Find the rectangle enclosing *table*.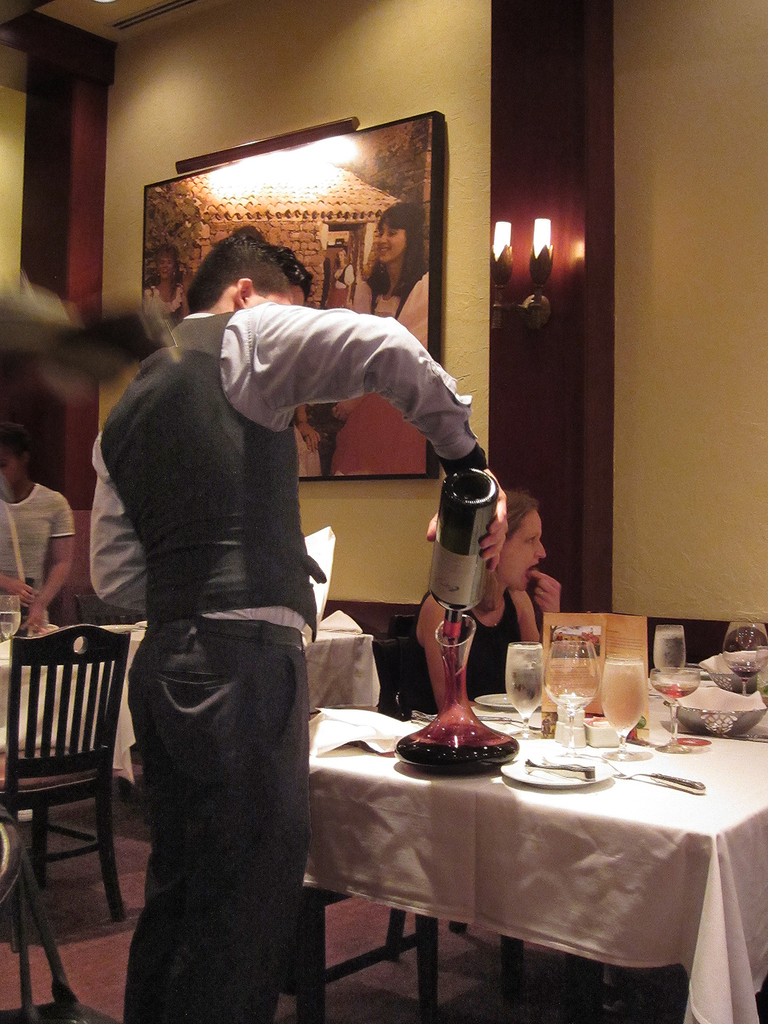
281, 702, 744, 1023.
